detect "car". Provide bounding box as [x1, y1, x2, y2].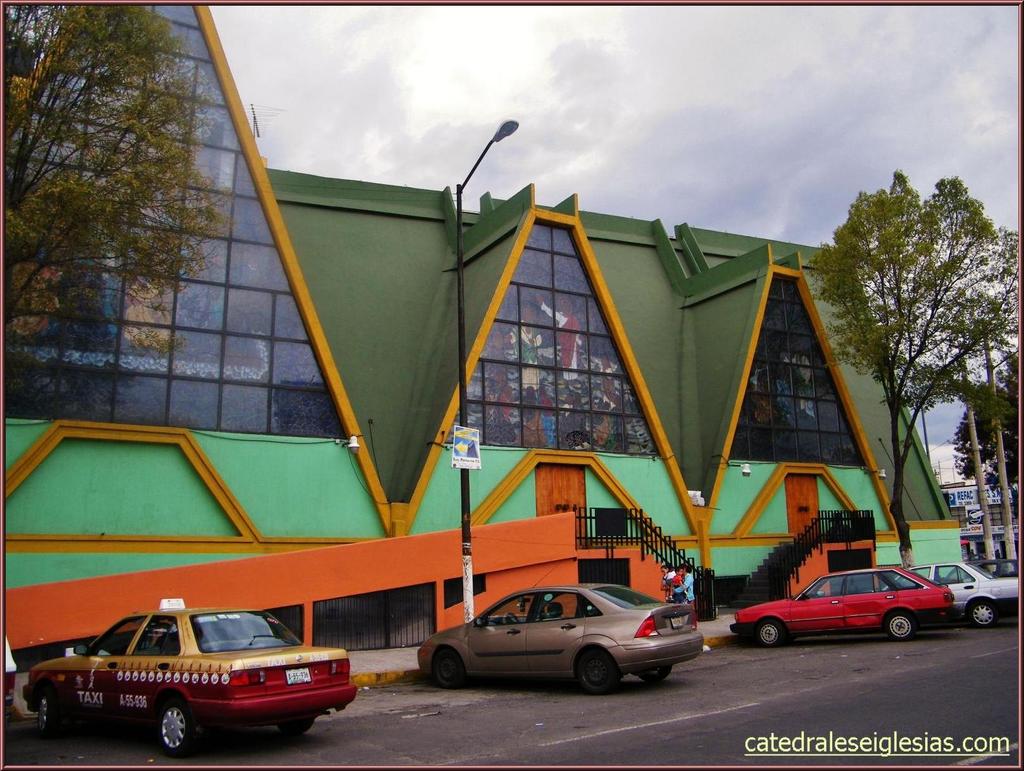
[413, 562, 701, 696].
